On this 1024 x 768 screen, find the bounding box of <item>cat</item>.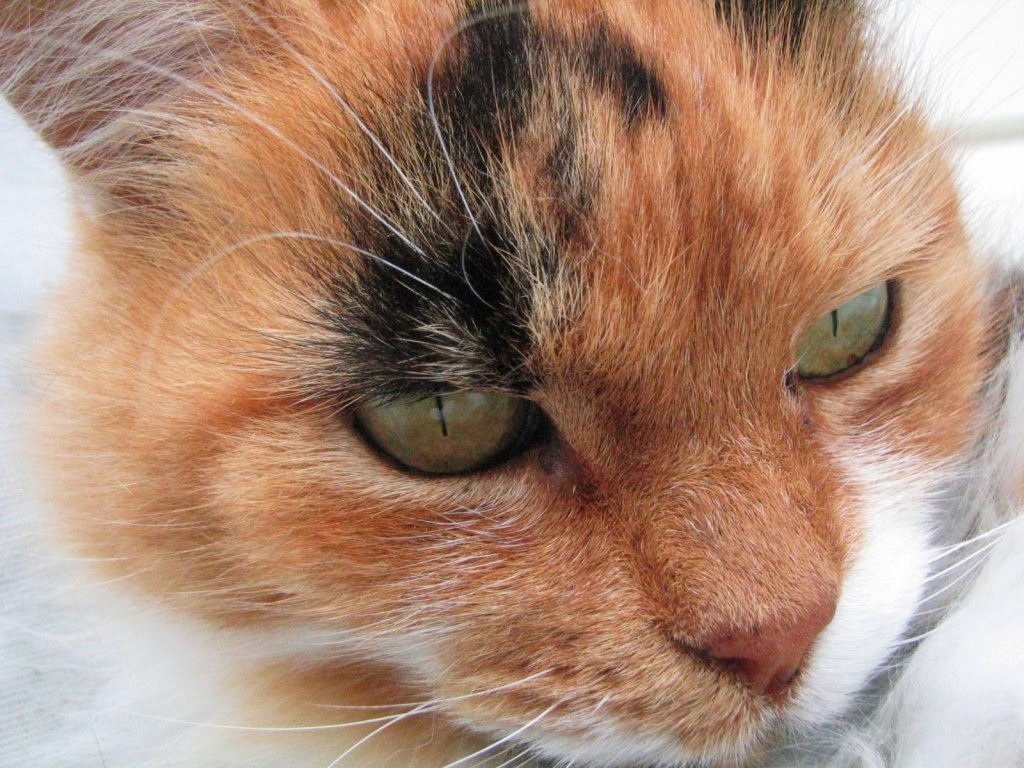
Bounding box: [left=0, top=0, right=1023, bottom=767].
